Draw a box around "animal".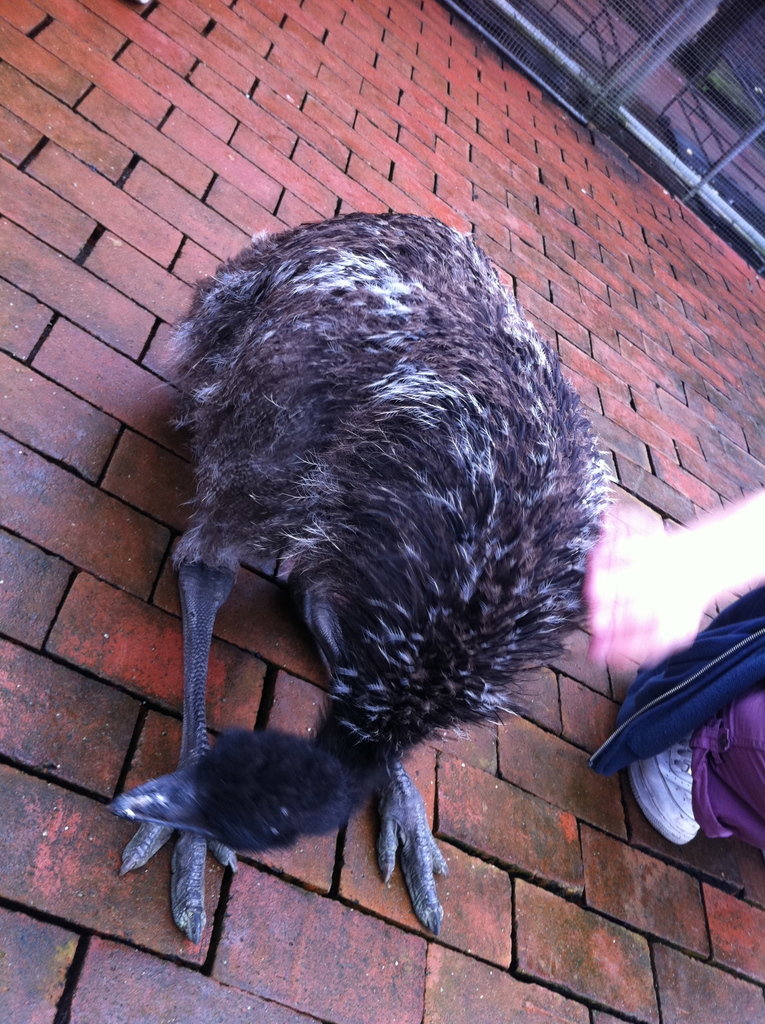
pyautogui.locateOnScreen(106, 211, 624, 954).
